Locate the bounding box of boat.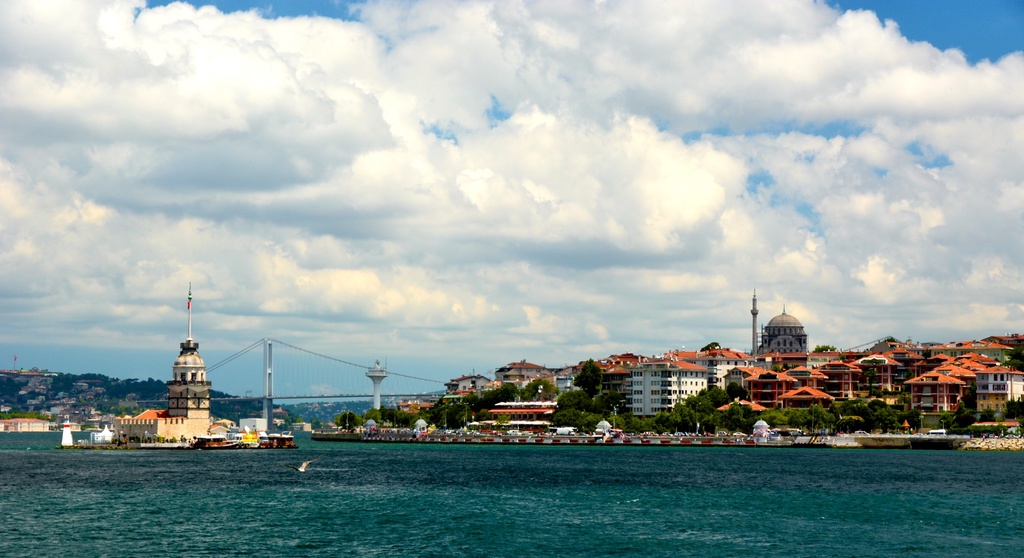
Bounding box: 906:434:972:450.
